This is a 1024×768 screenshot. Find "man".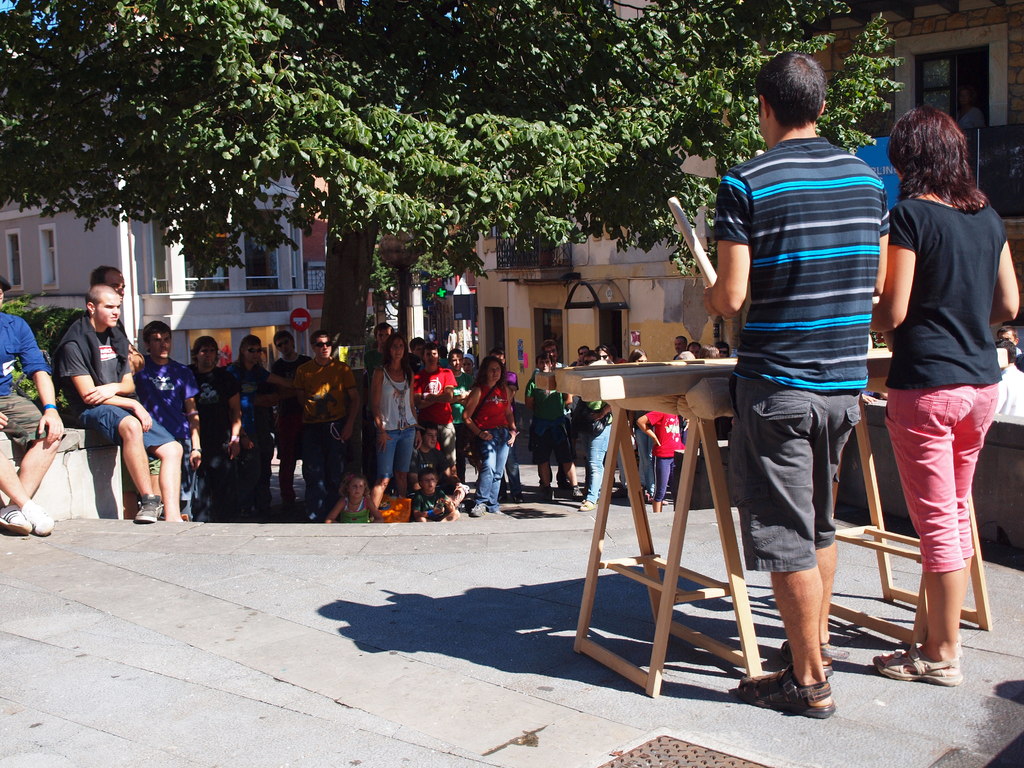
Bounding box: rect(524, 355, 586, 500).
